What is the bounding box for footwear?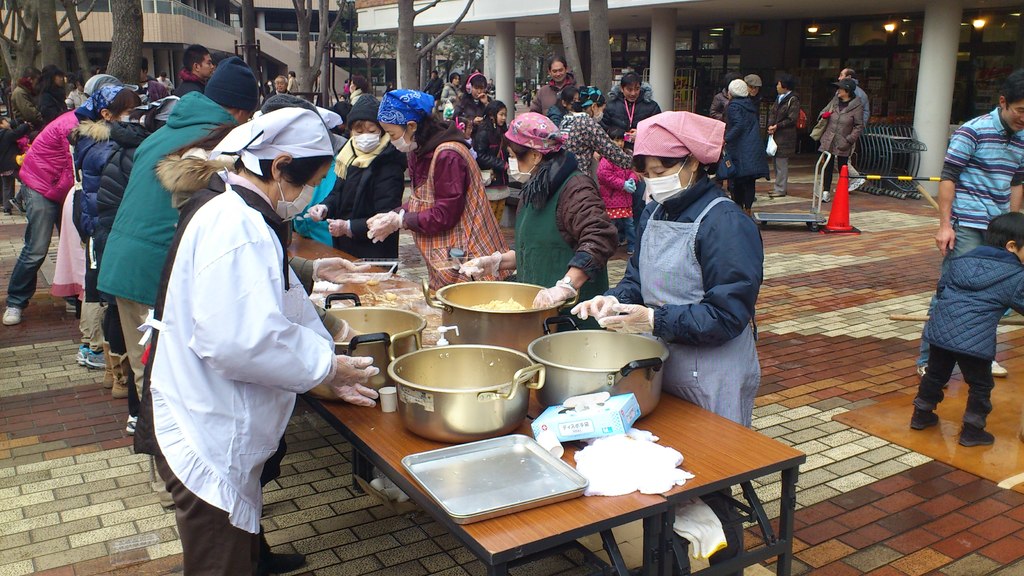
region(255, 529, 308, 571).
